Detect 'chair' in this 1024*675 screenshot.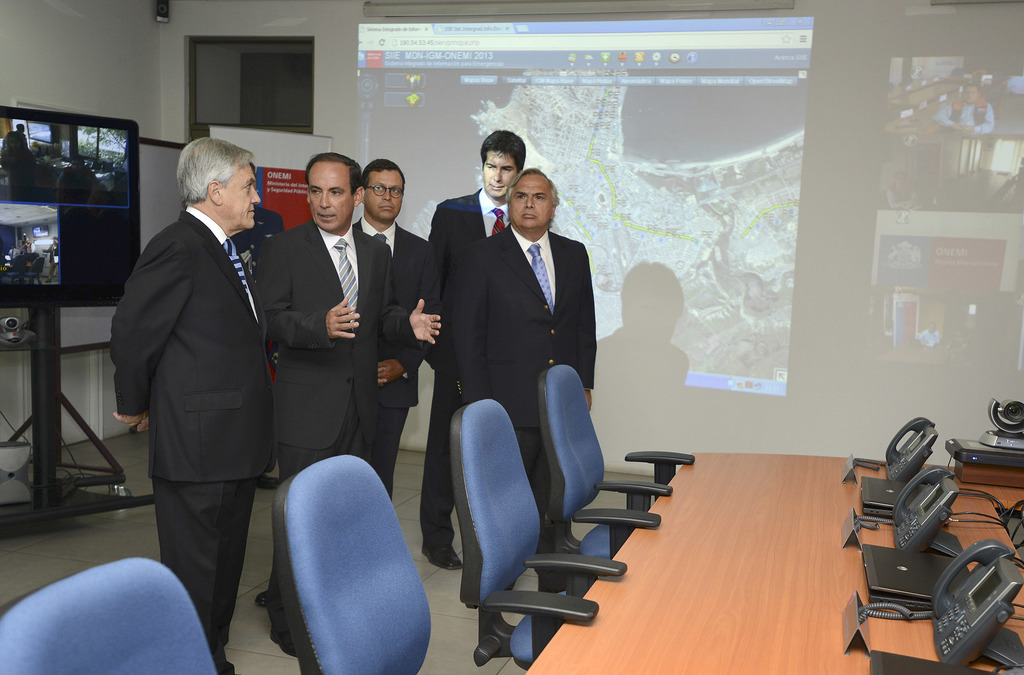
Detection: 446, 396, 628, 673.
